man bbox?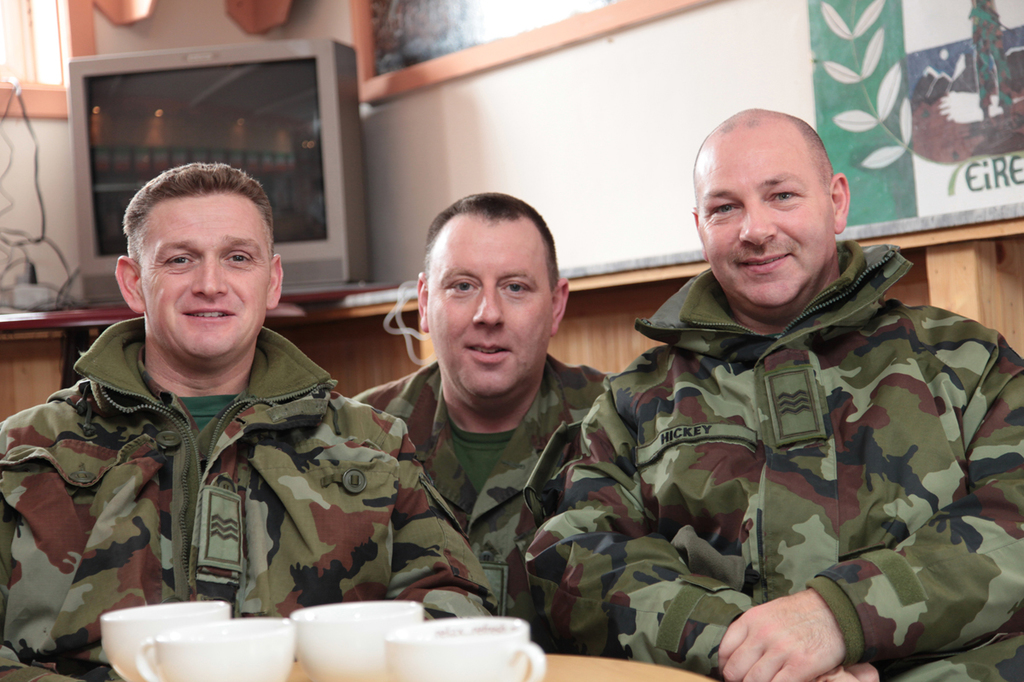
box=[522, 106, 1023, 681]
